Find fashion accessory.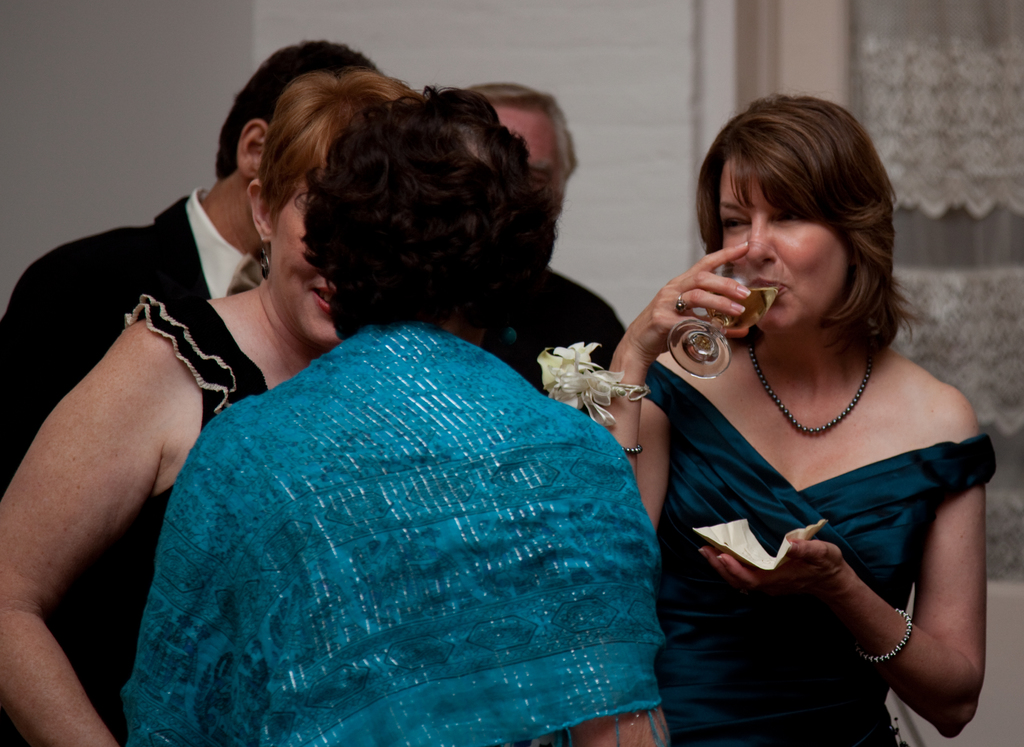
536/342/651/431.
